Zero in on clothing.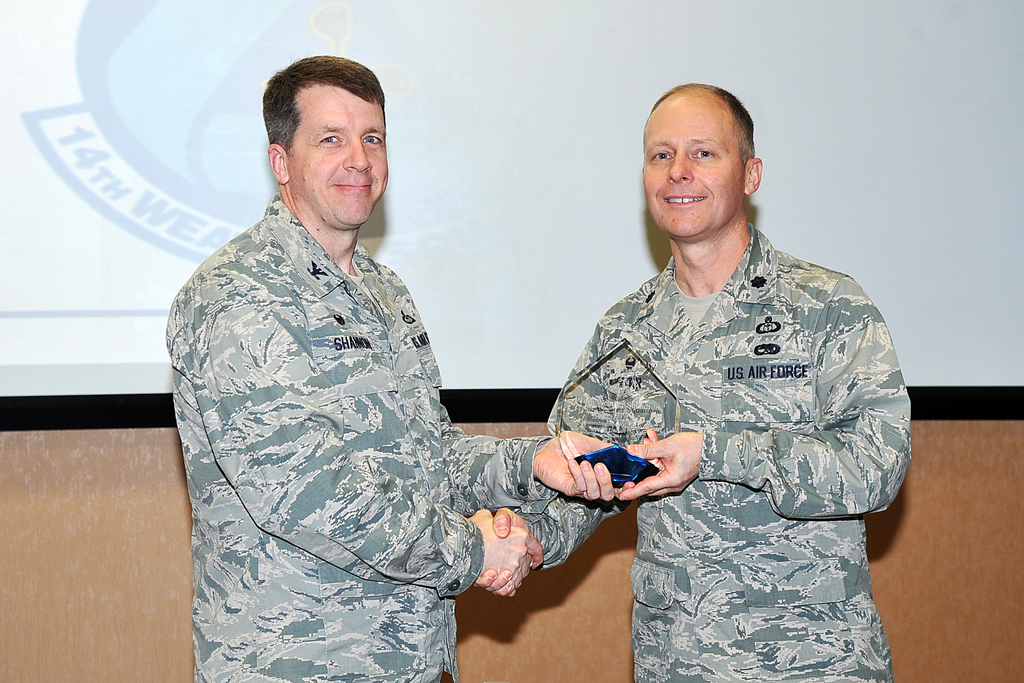
Zeroed in: rect(537, 178, 915, 649).
